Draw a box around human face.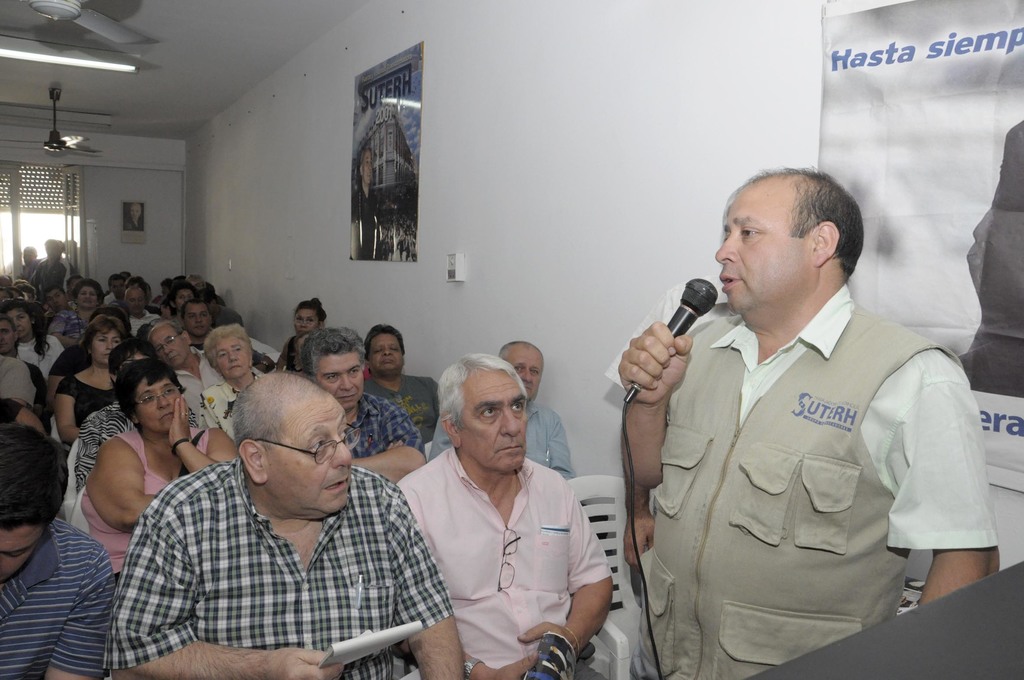
[5,307,31,335].
